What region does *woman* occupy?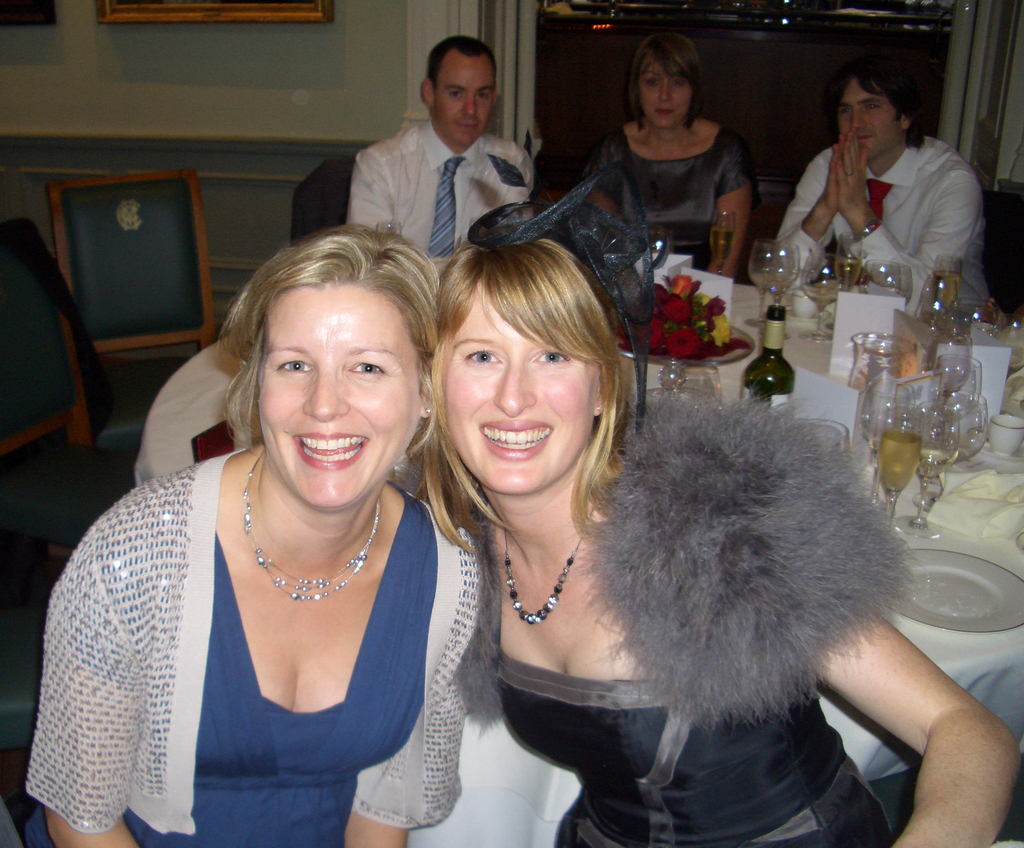
407/228/1008/847.
